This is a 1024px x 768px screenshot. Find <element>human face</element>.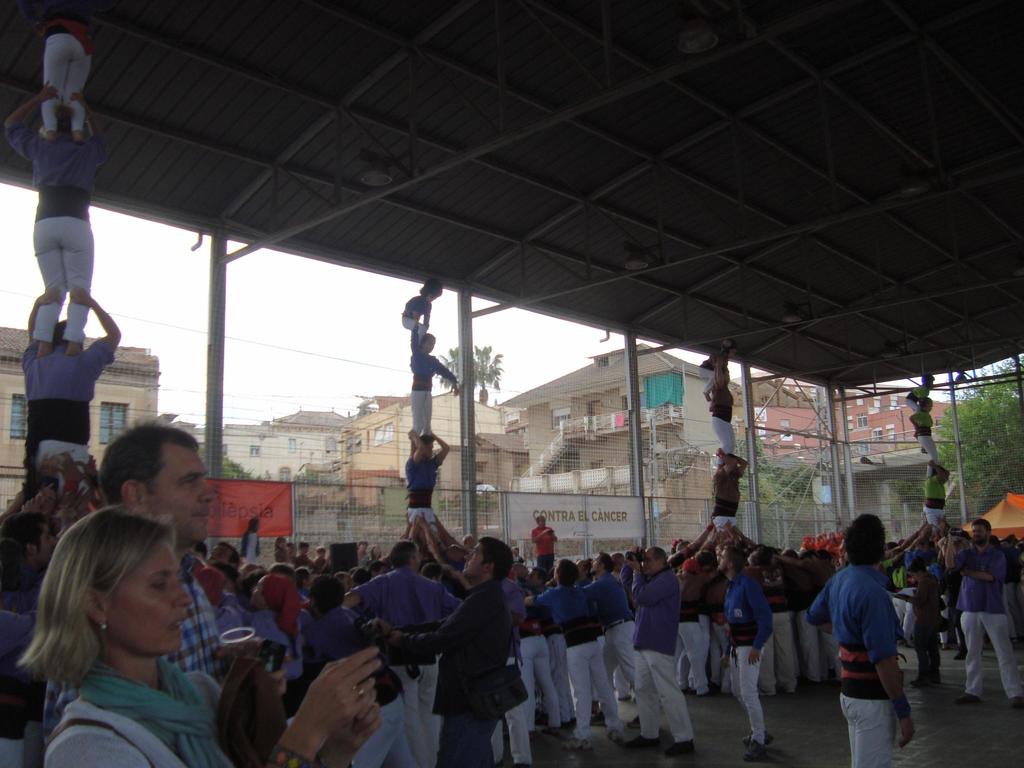
Bounding box: <region>645, 552, 660, 577</region>.
